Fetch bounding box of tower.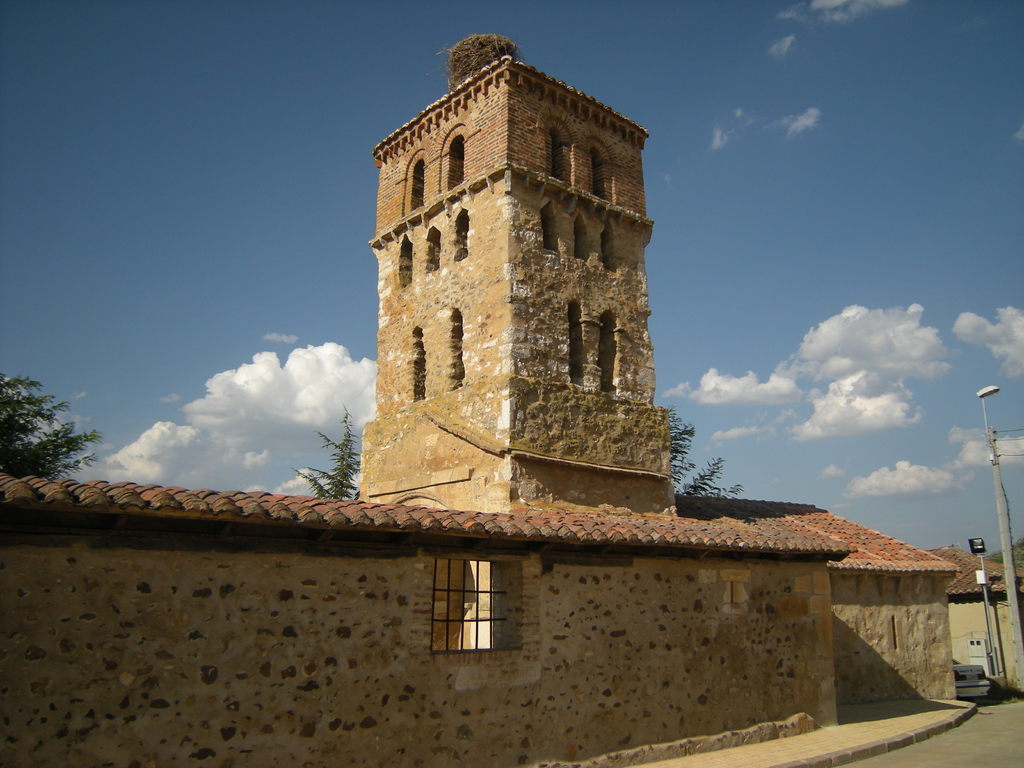
Bbox: select_region(0, 4, 856, 746).
